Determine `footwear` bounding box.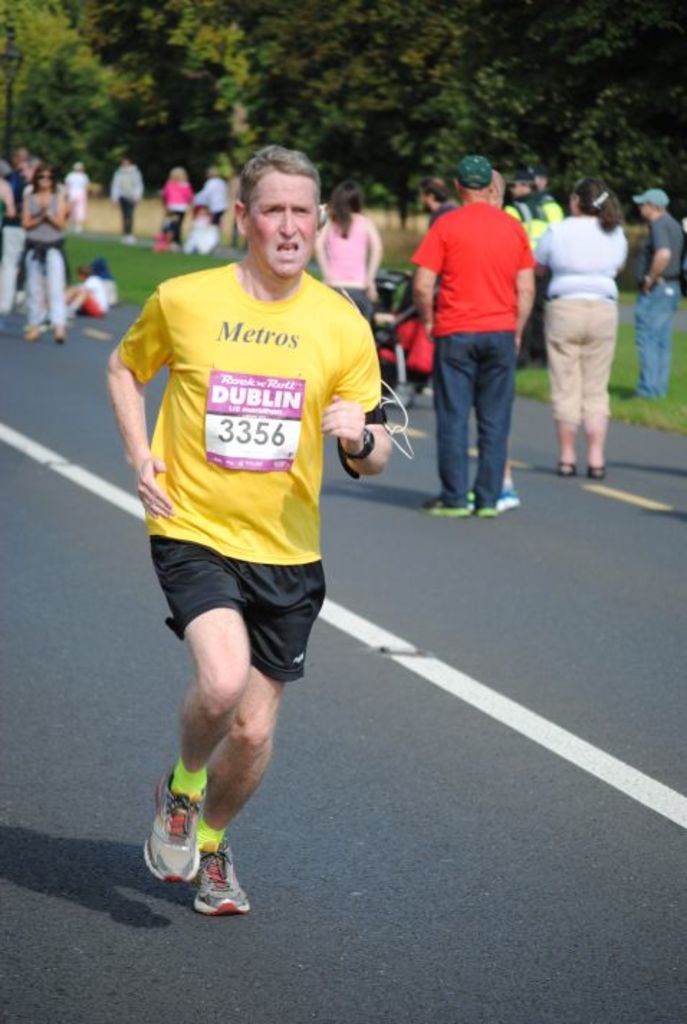
Determined: (left=59, top=322, right=75, bottom=345).
